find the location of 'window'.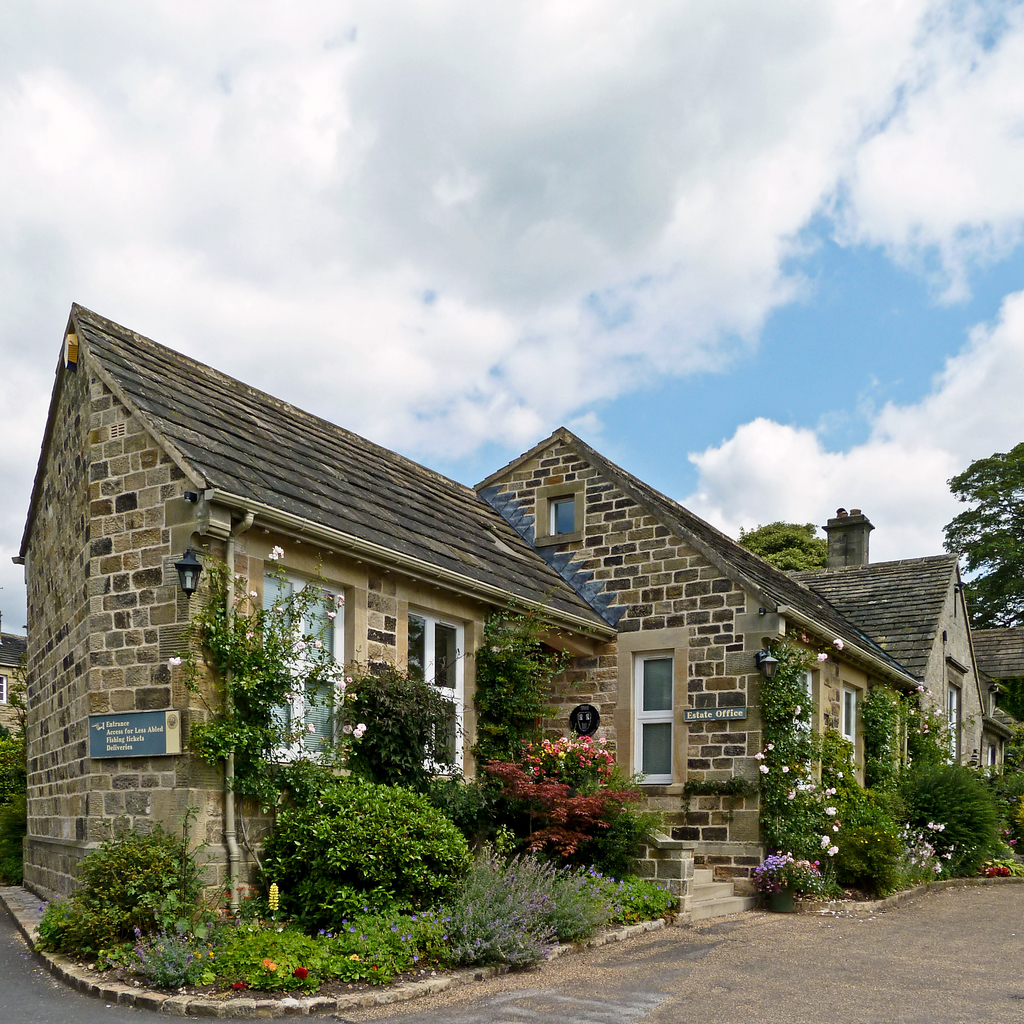
Location: locate(836, 678, 865, 776).
